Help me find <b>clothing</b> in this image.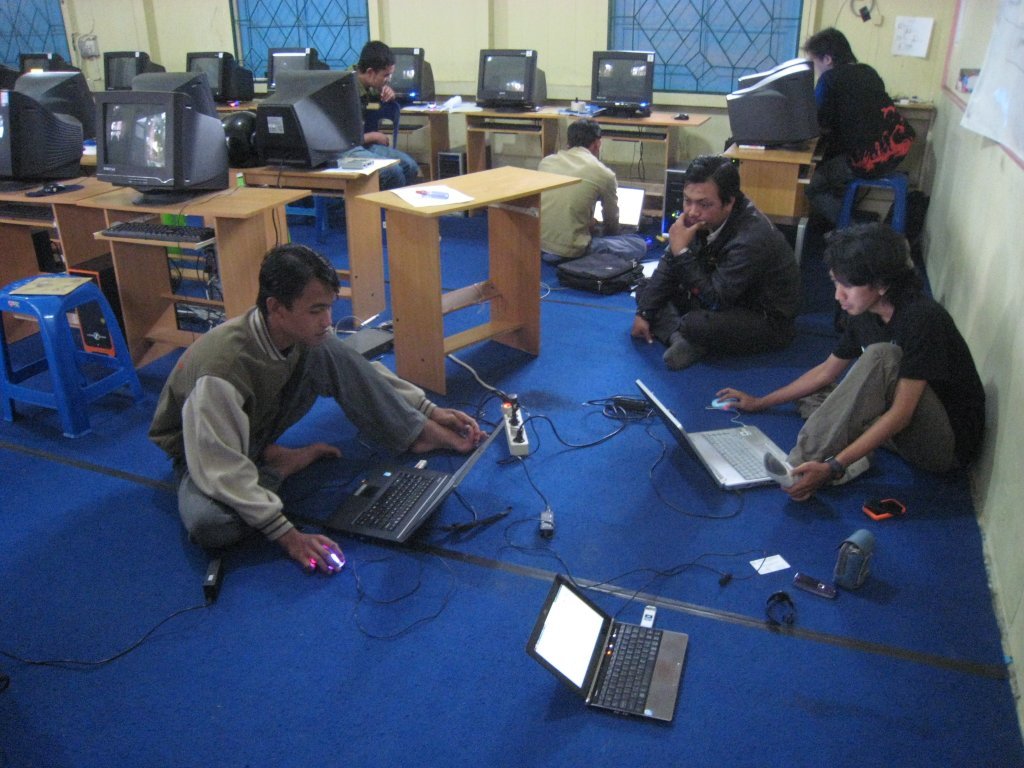
Found it: bbox=(804, 60, 891, 273).
